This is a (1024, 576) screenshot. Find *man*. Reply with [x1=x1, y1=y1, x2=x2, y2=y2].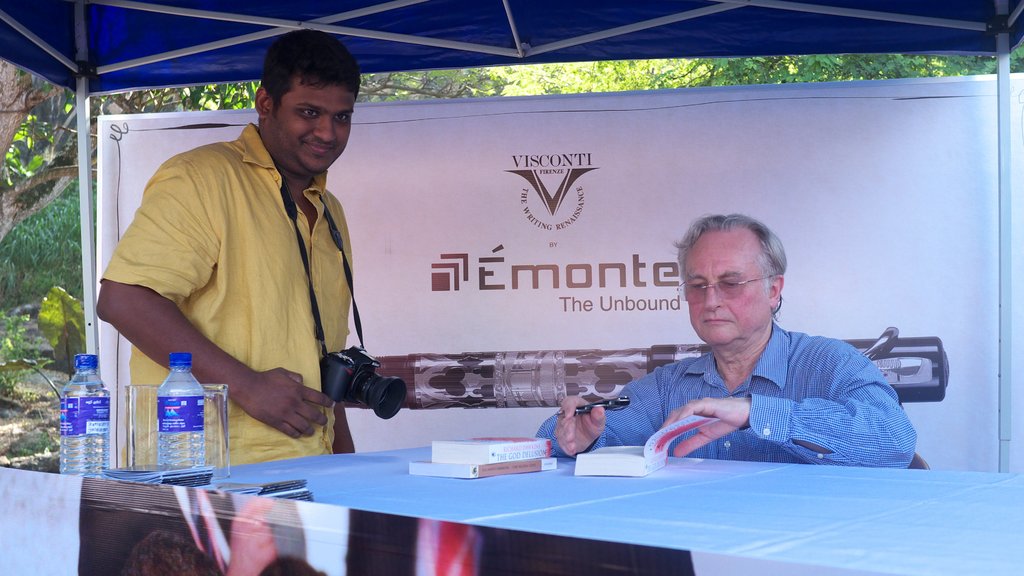
[x1=97, y1=28, x2=362, y2=465].
